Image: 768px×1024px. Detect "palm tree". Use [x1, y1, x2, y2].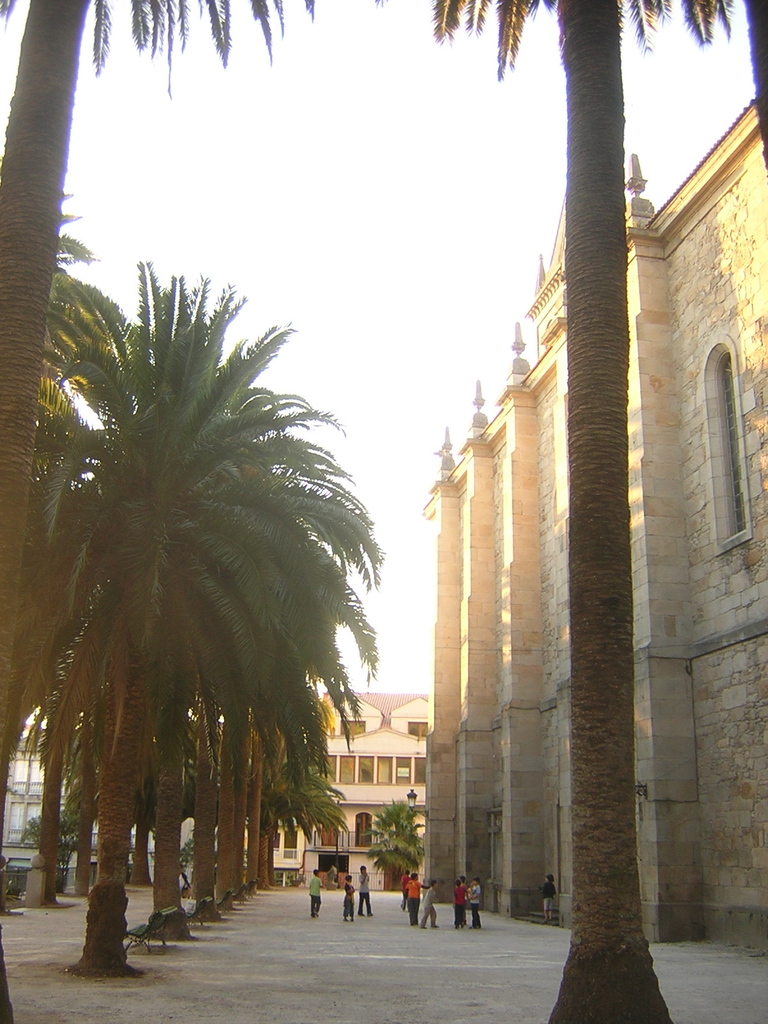
[173, 435, 314, 902].
